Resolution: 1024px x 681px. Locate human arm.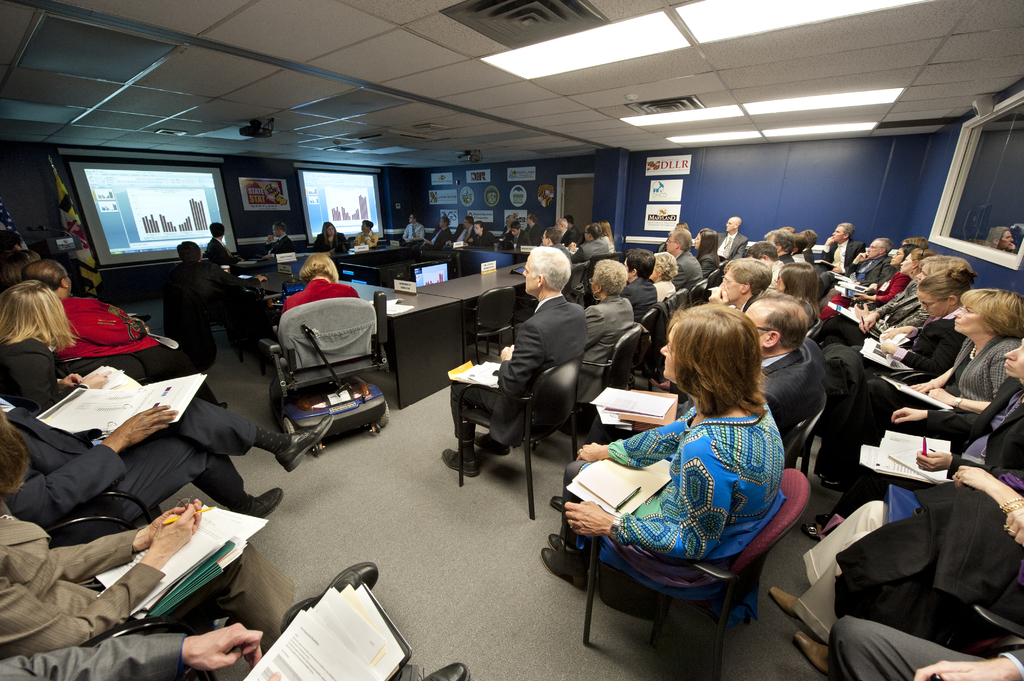
box=[260, 243, 291, 259].
